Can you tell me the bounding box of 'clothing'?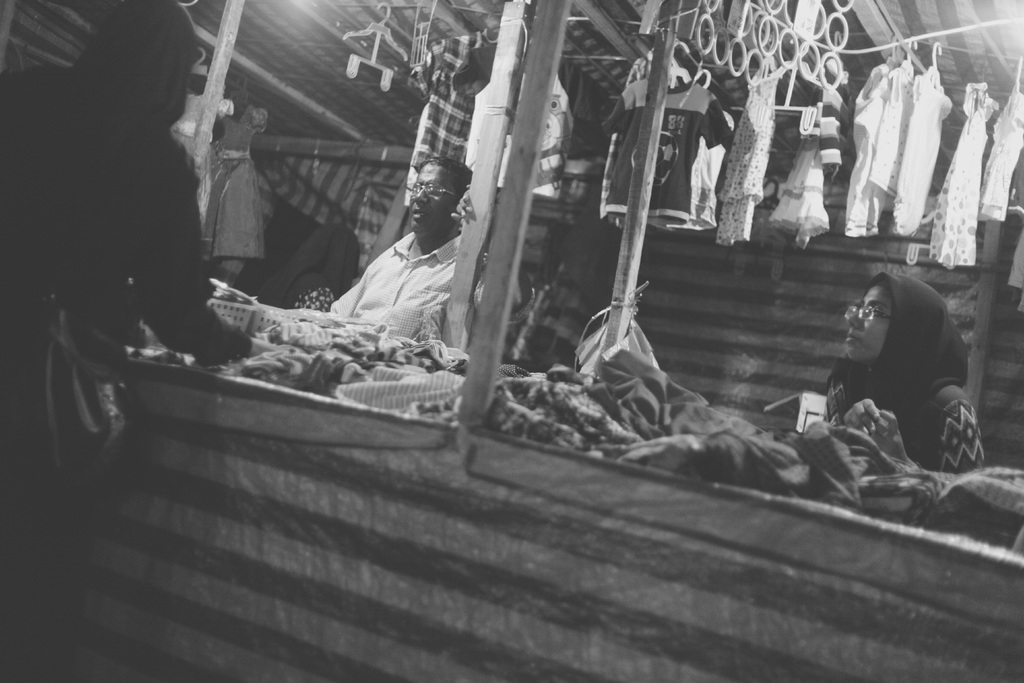
bbox(835, 277, 982, 481).
